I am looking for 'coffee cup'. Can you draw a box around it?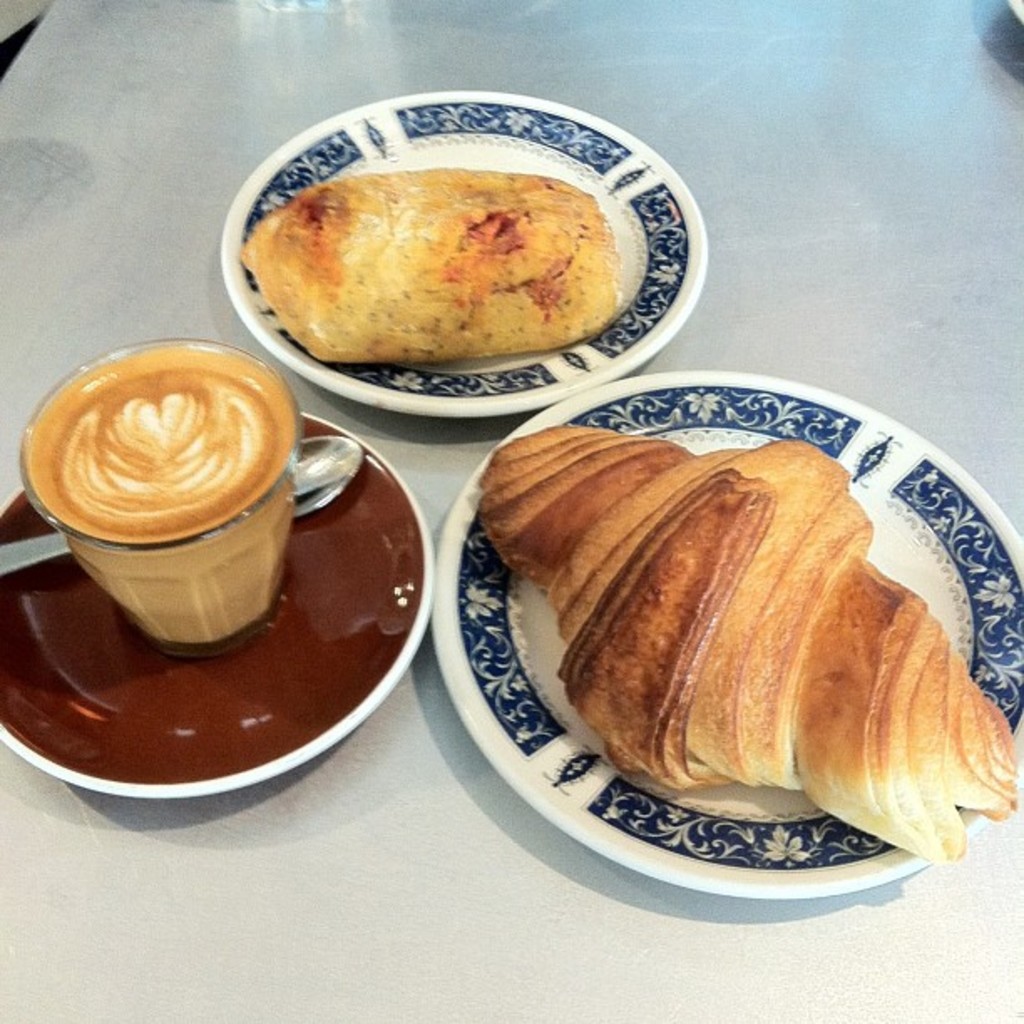
Sure, the bounding box is 17 338 361 659.
